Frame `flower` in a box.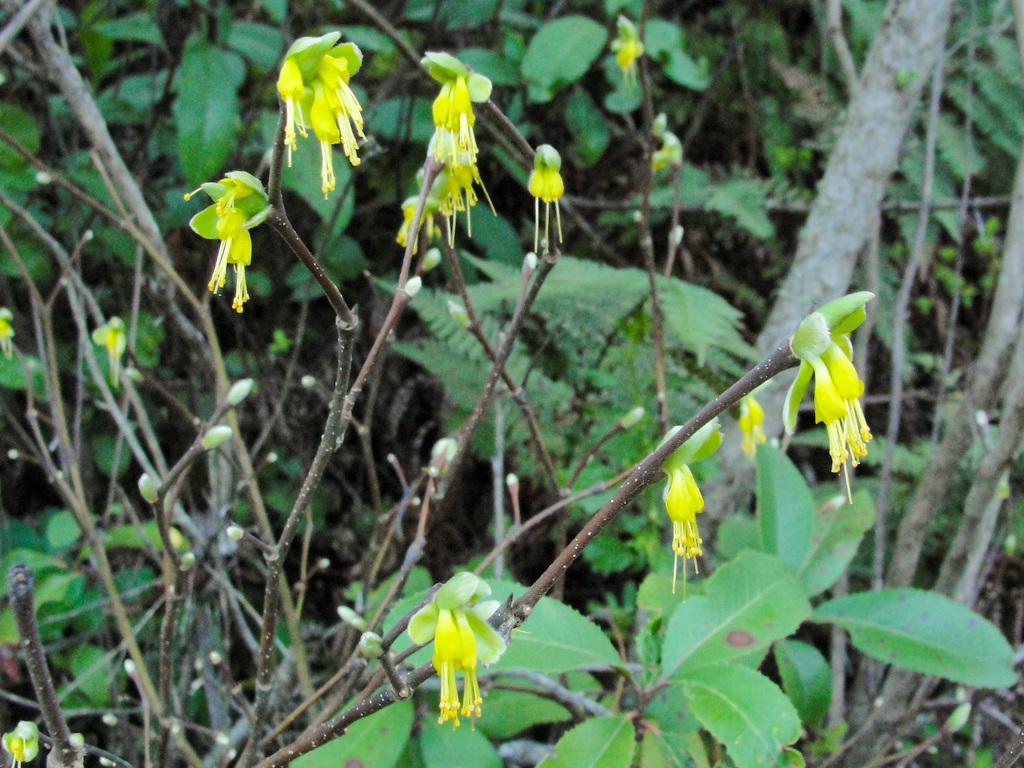
{"x1": 524, "y1": 140, "x2": 570, "y2": 263}.
